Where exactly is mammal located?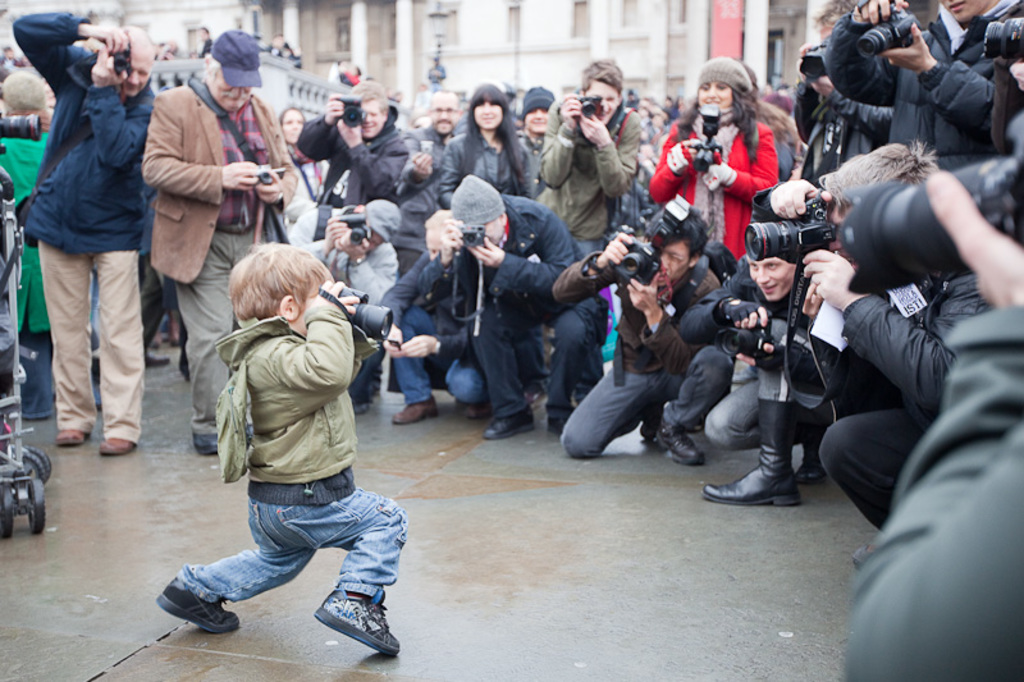
Its bounding box is [x1=544, y1=197, x2=736, y2=463].
